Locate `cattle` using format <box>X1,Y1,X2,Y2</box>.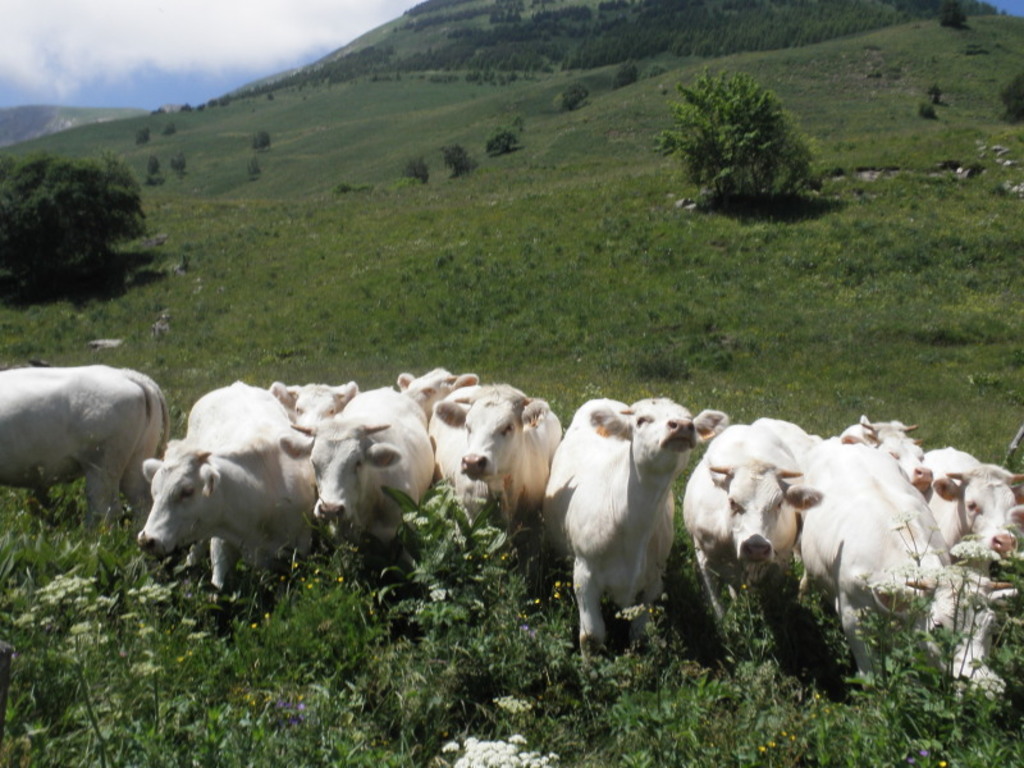
<box>396,360,485,435</box>.
